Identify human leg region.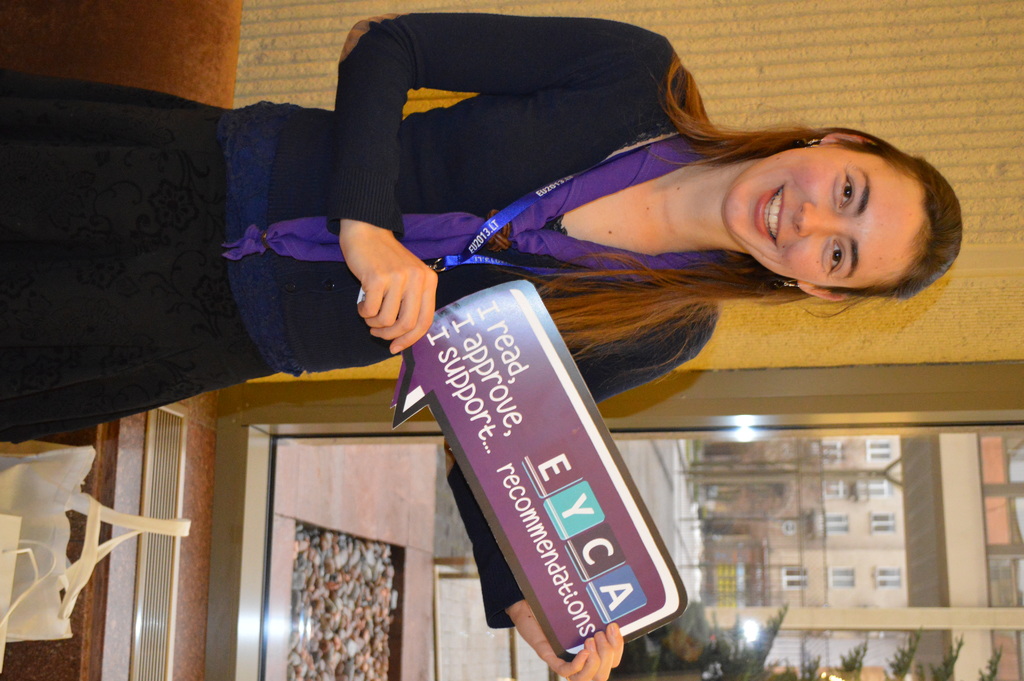
Region: region(0, 254, 264, 439).
